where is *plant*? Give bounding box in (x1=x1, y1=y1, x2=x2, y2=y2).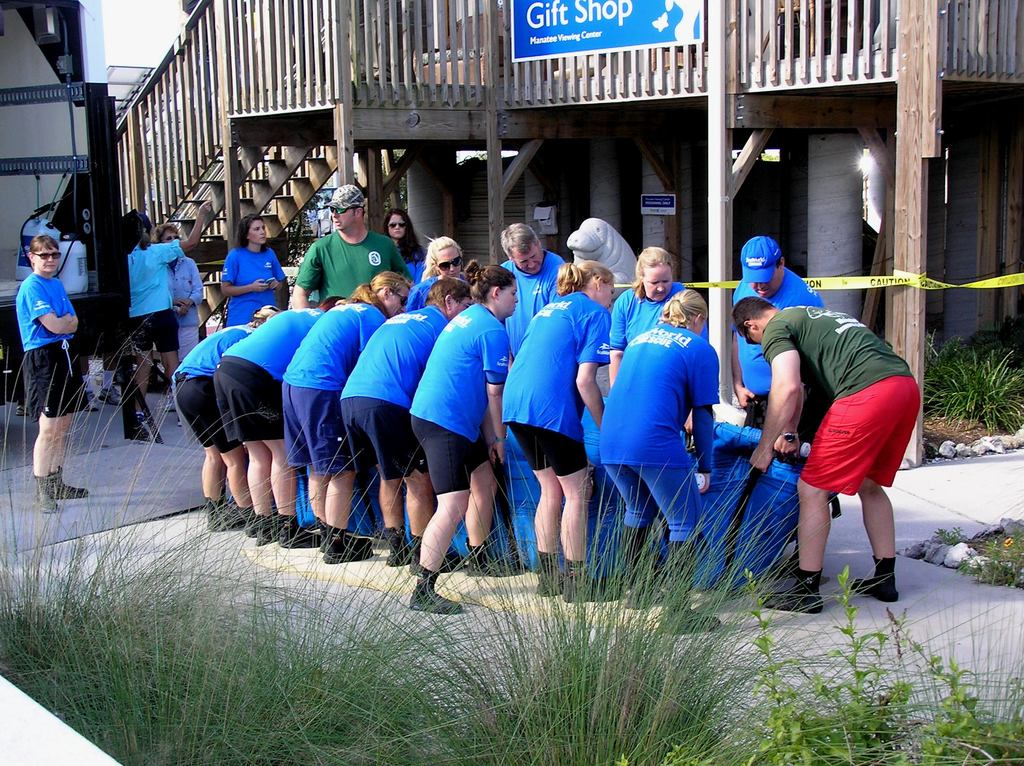
(x1=924, y1=338, x2=1023, y2=443).
